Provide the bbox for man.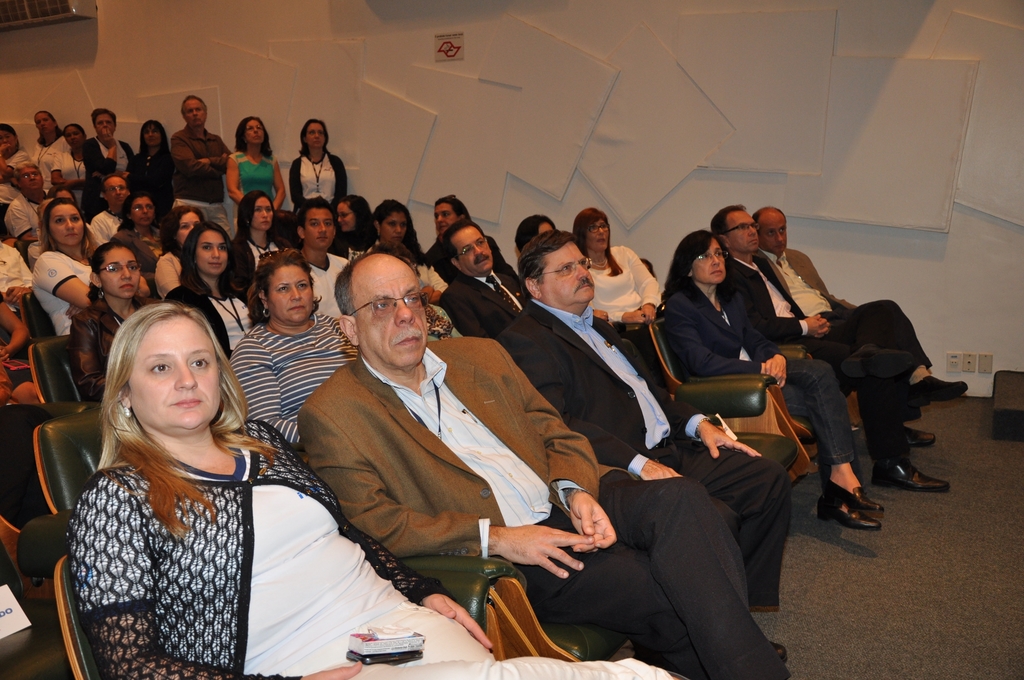
(x1=296, y1=198, x2=348, y2=316).
